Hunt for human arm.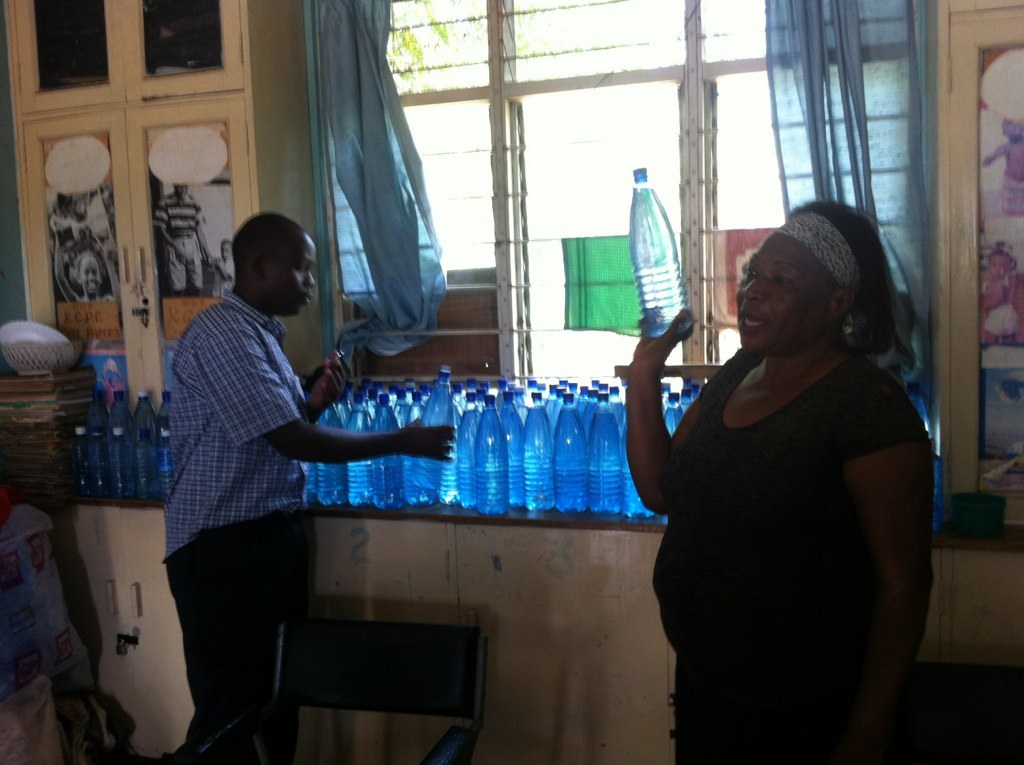
Hunted down at box=[833, 388, 935, 732].
